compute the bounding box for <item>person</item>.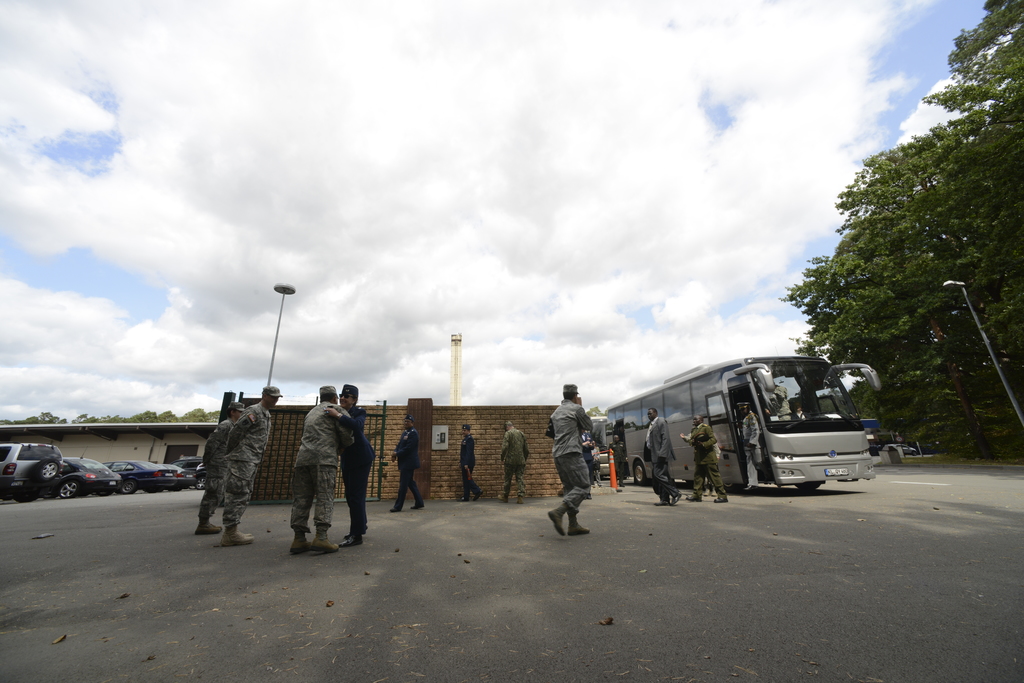
select_region(422, 422, 490, 456).
